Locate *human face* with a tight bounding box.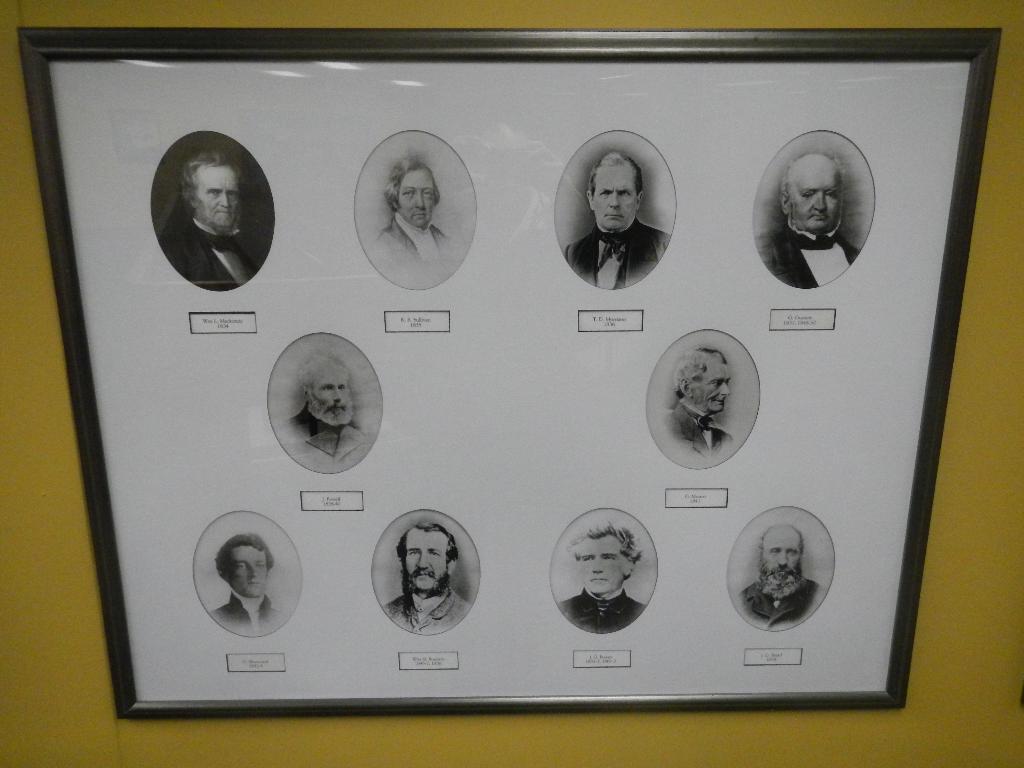
594, 164, 635, 229.
